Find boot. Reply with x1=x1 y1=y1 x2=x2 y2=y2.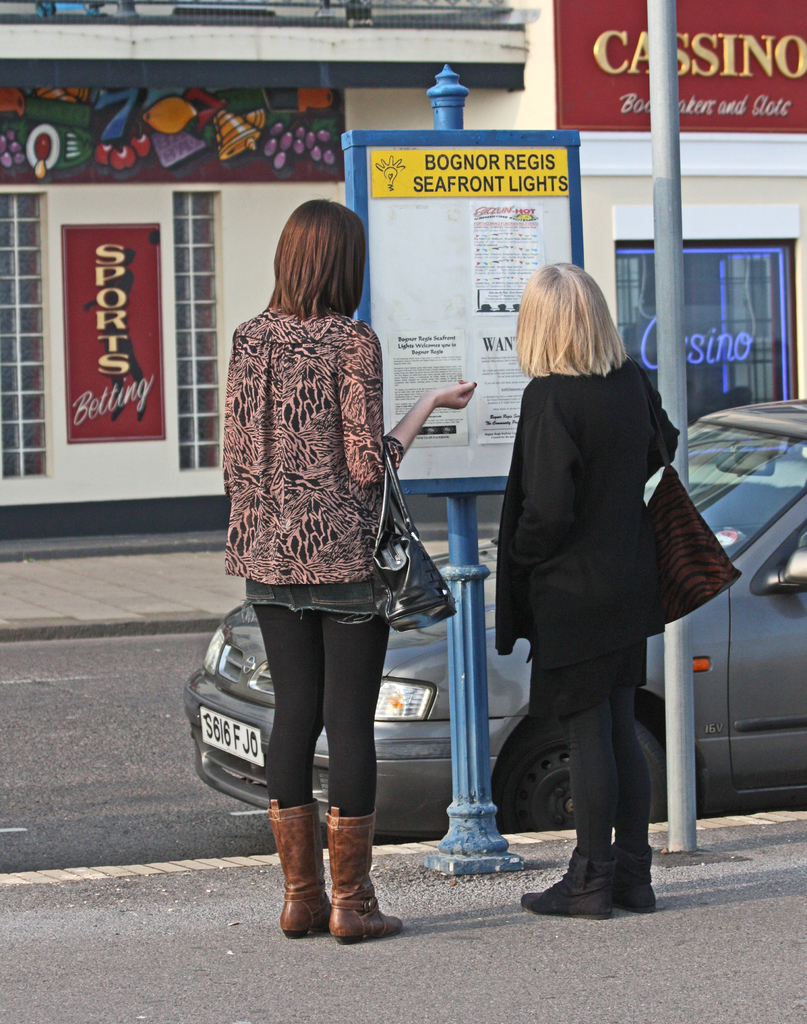
x1=273 y1=800 x2=324 y2=938.
